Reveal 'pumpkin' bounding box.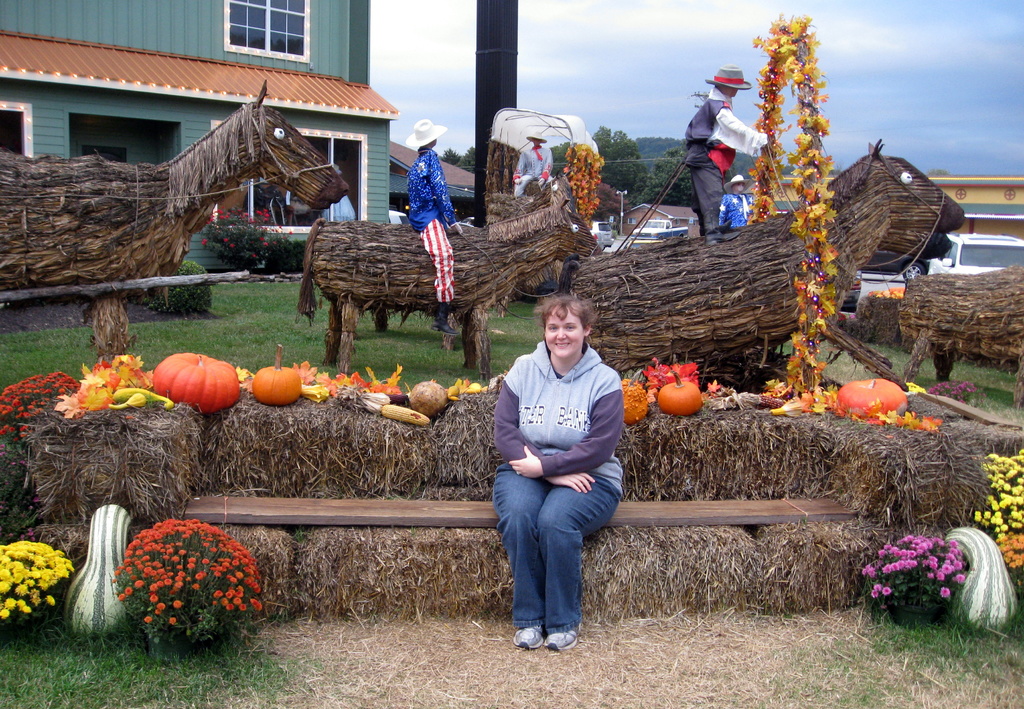
Revealed: [945, 527, 1018, 632].
